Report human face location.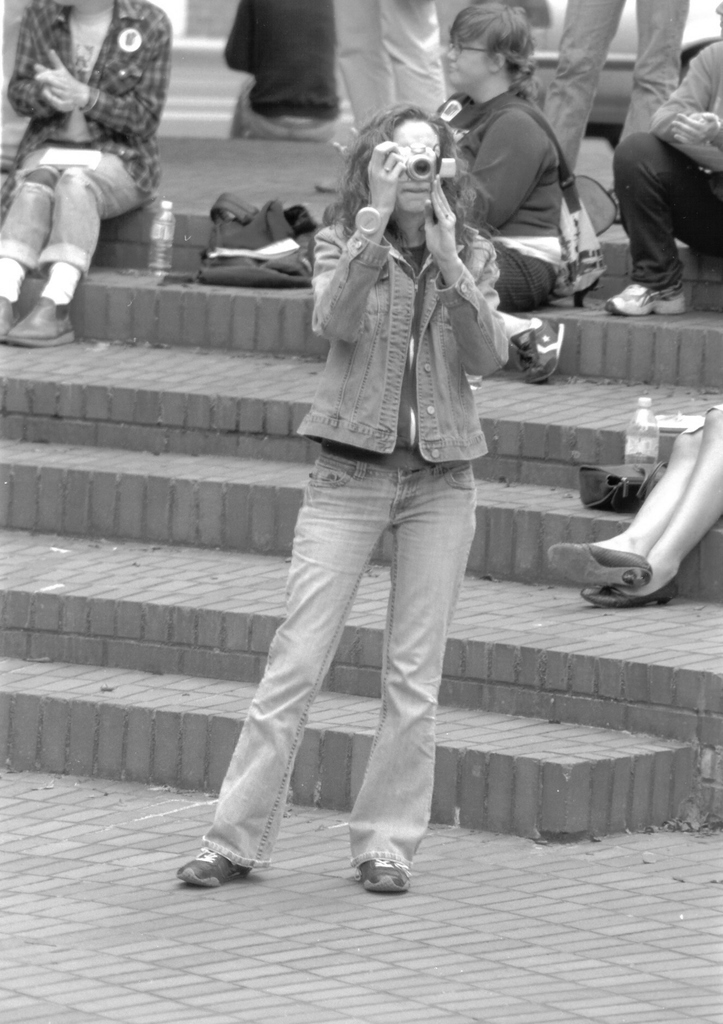
Report: crop(443, 36, 488, 92).
